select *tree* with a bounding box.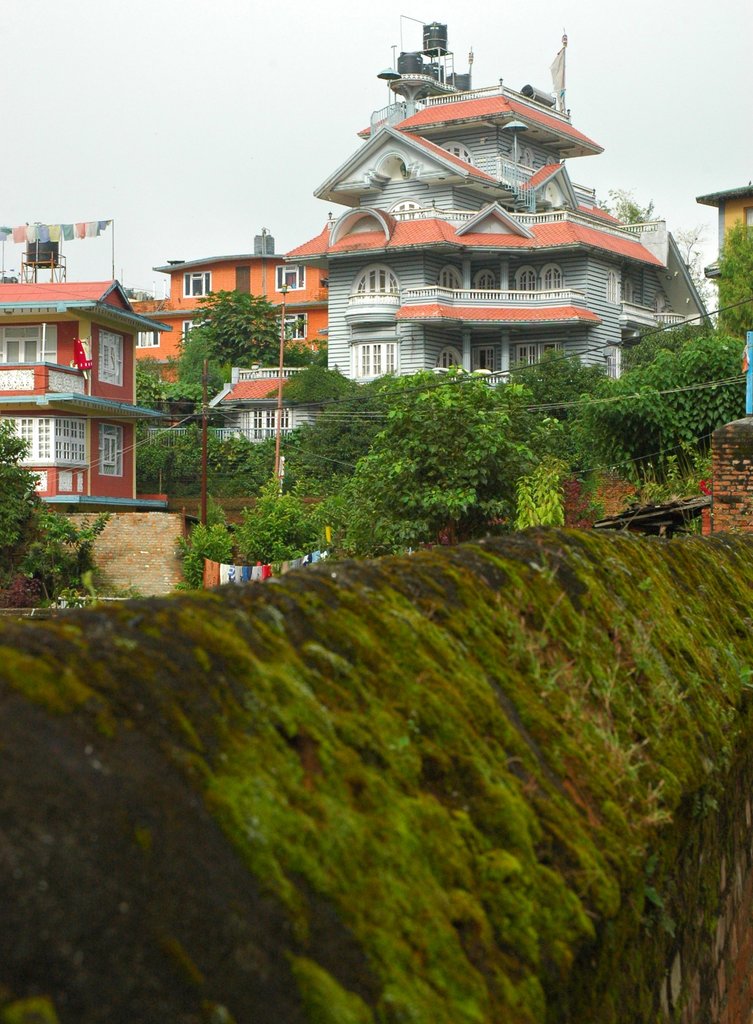
[0, 414, 108, 615].
